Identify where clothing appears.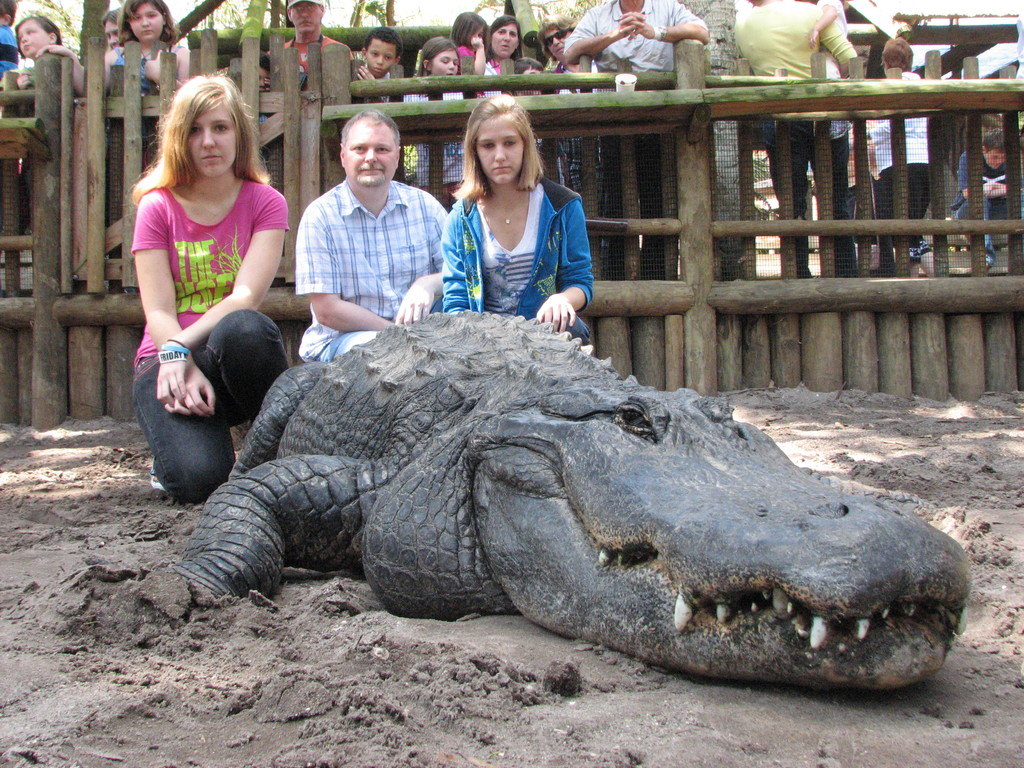
Appears at bbox=[868, 70, 934, 273].
